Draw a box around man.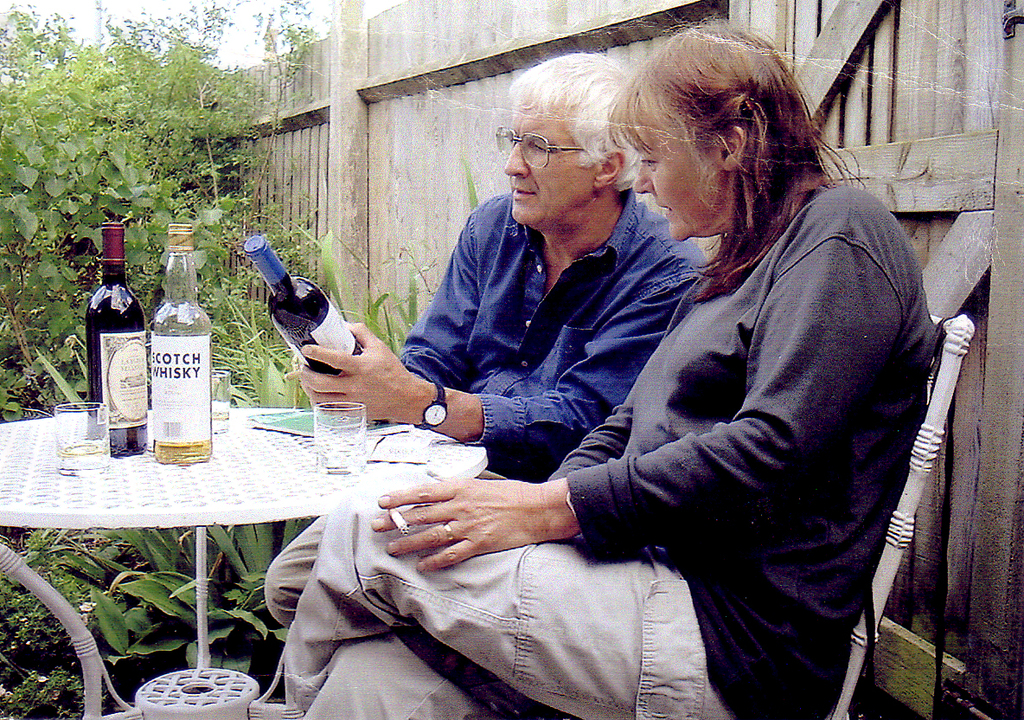
bbox(259, 46, 712, 655).
